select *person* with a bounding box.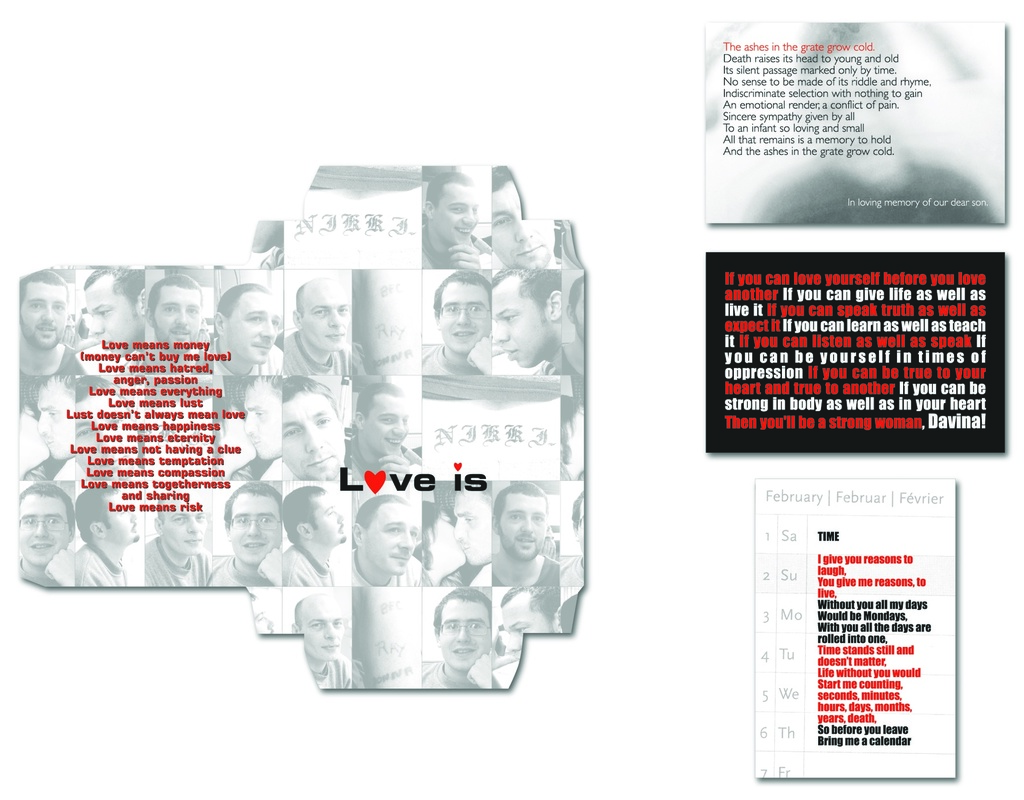
295:591:356:697.
